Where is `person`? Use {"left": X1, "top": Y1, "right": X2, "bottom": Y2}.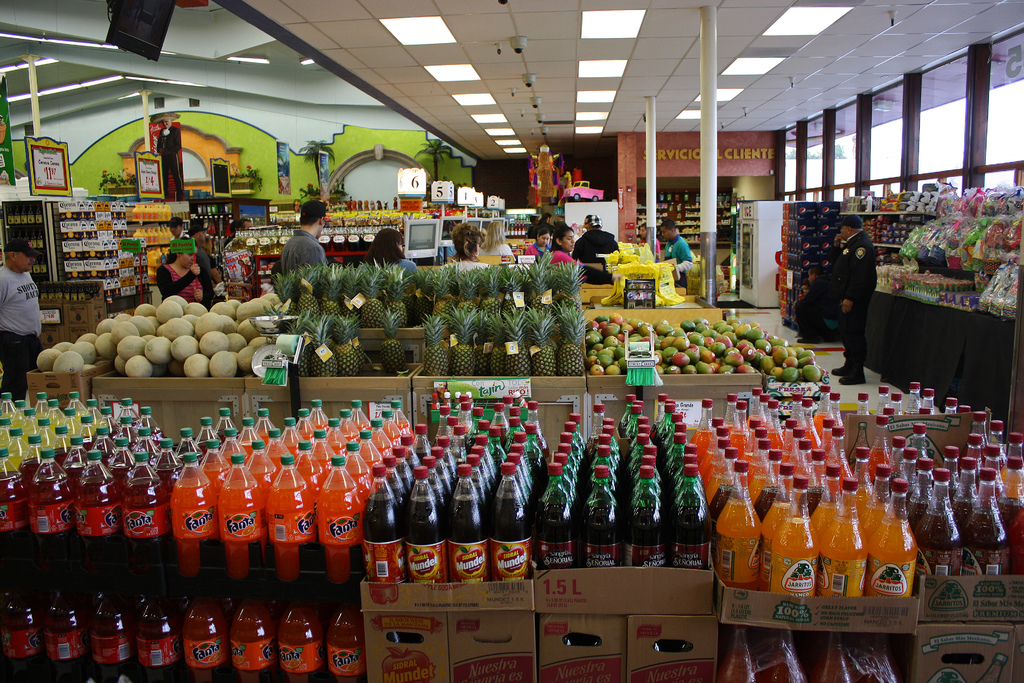
{"left": 826, "top": 215, "right": 880, "bottom": 387}.
